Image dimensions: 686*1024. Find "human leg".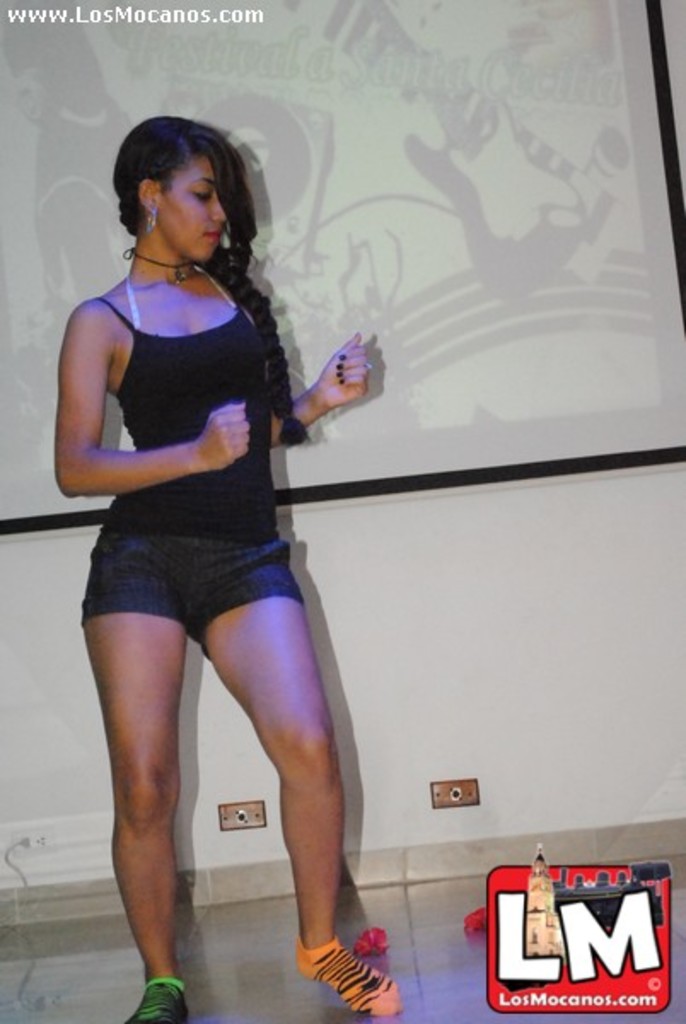
crop(184, 534, 406, 1014).
